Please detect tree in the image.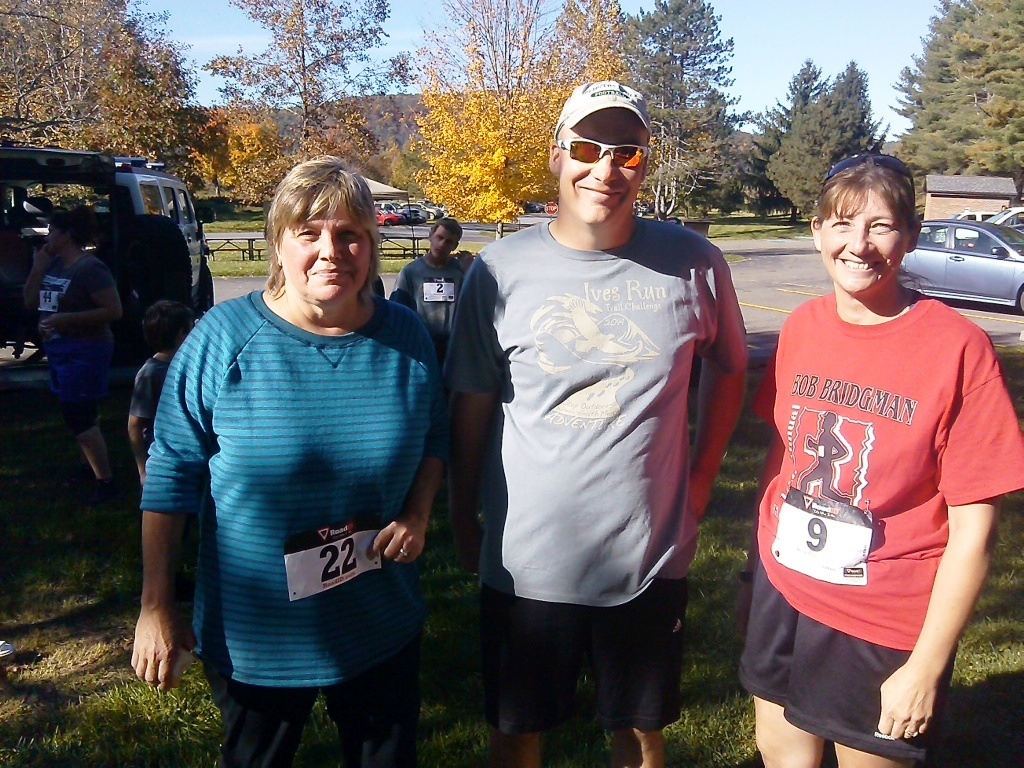
rect(200, 0, 415, 206).
